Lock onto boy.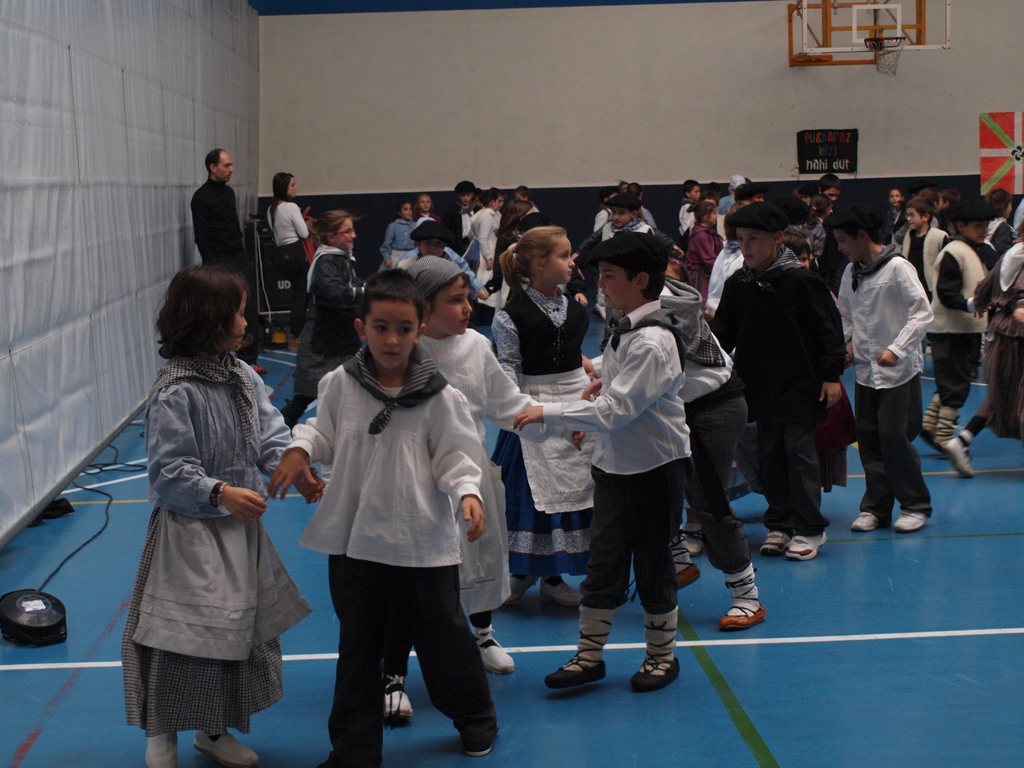
Locked: [left=828, top=202, right=936, bottom=533].
